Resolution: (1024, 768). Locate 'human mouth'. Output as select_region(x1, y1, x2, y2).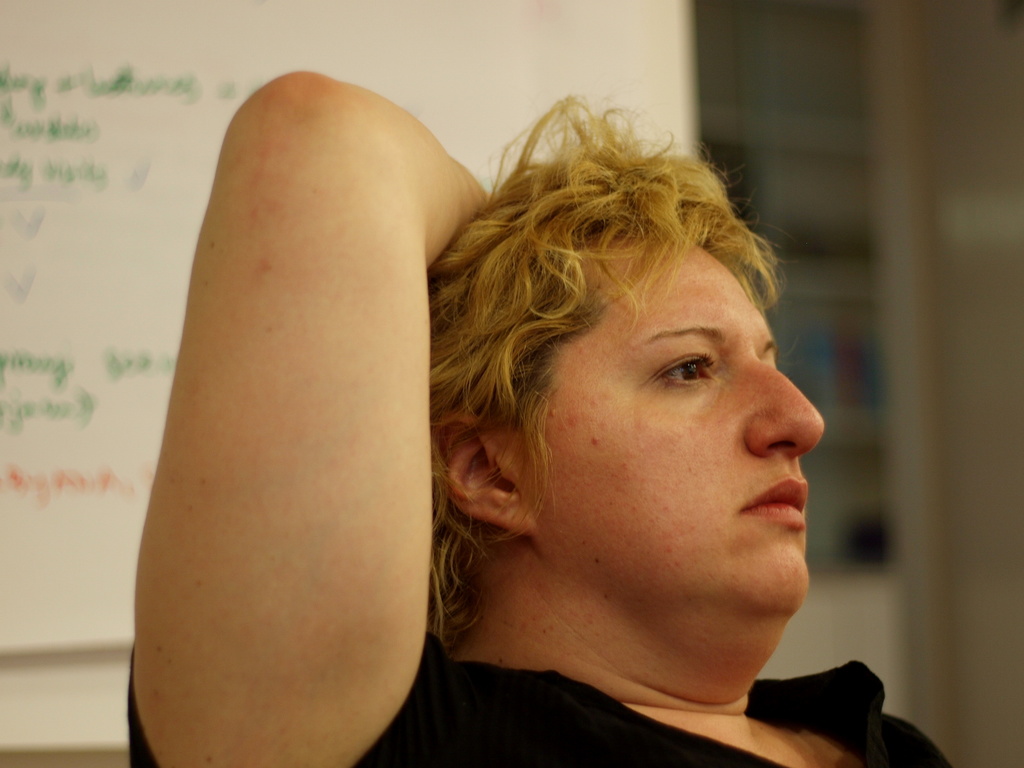
select_region(737, 474, 817, 526).
